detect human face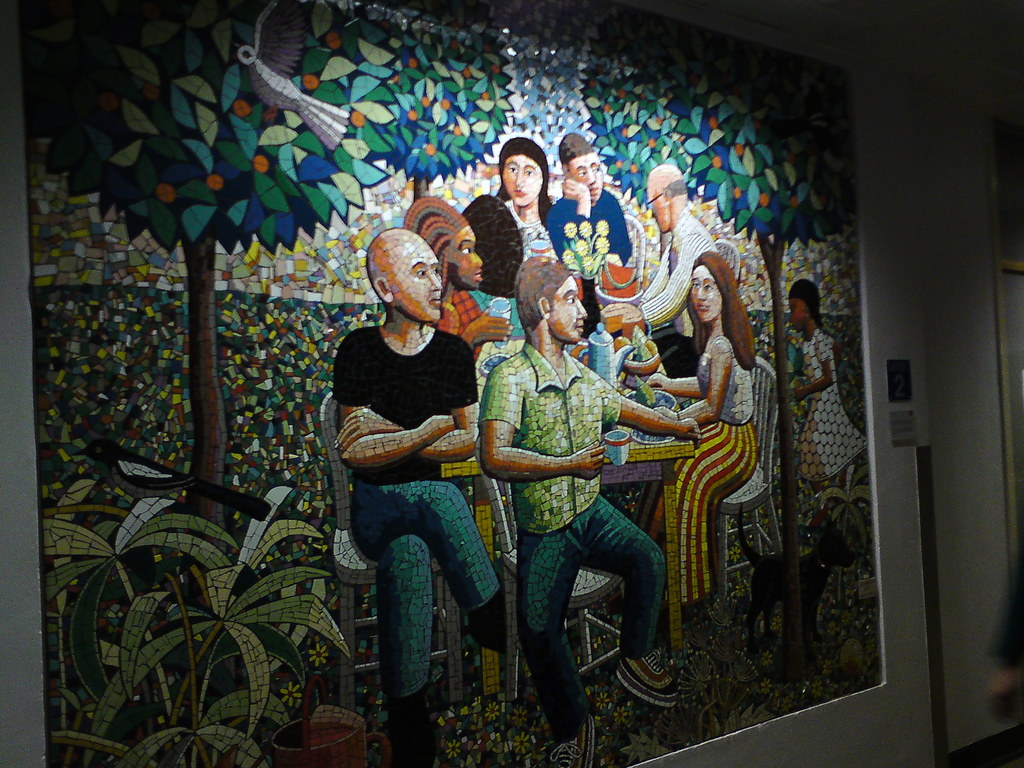
bbox(502, 154, 545, 206)
